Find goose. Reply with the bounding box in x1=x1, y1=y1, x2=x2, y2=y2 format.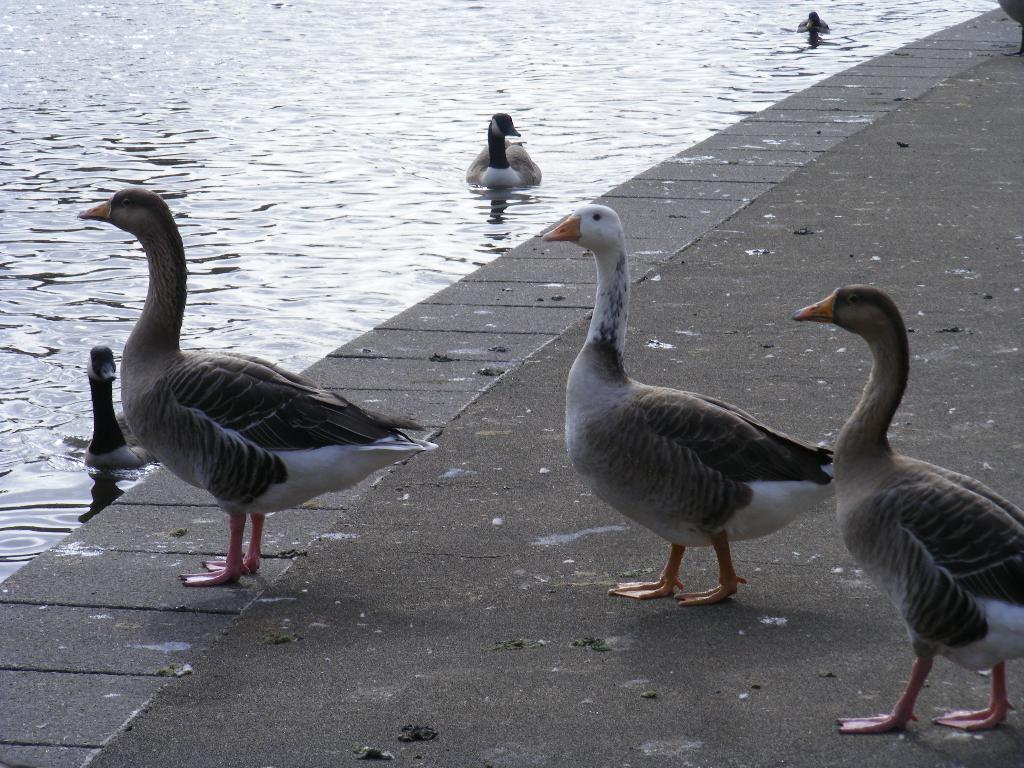
x1=460, y1=111, x2=543, y2=184.
